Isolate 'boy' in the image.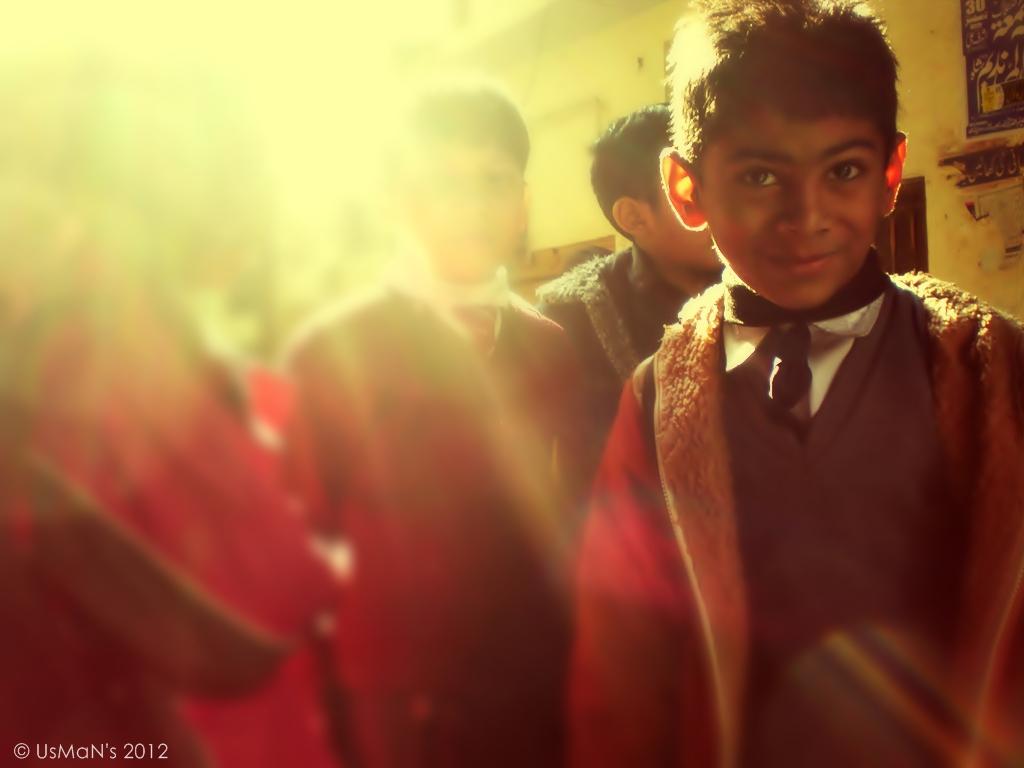
Isolated region: [x1=274, y1=82, x2=596, y2=767].
